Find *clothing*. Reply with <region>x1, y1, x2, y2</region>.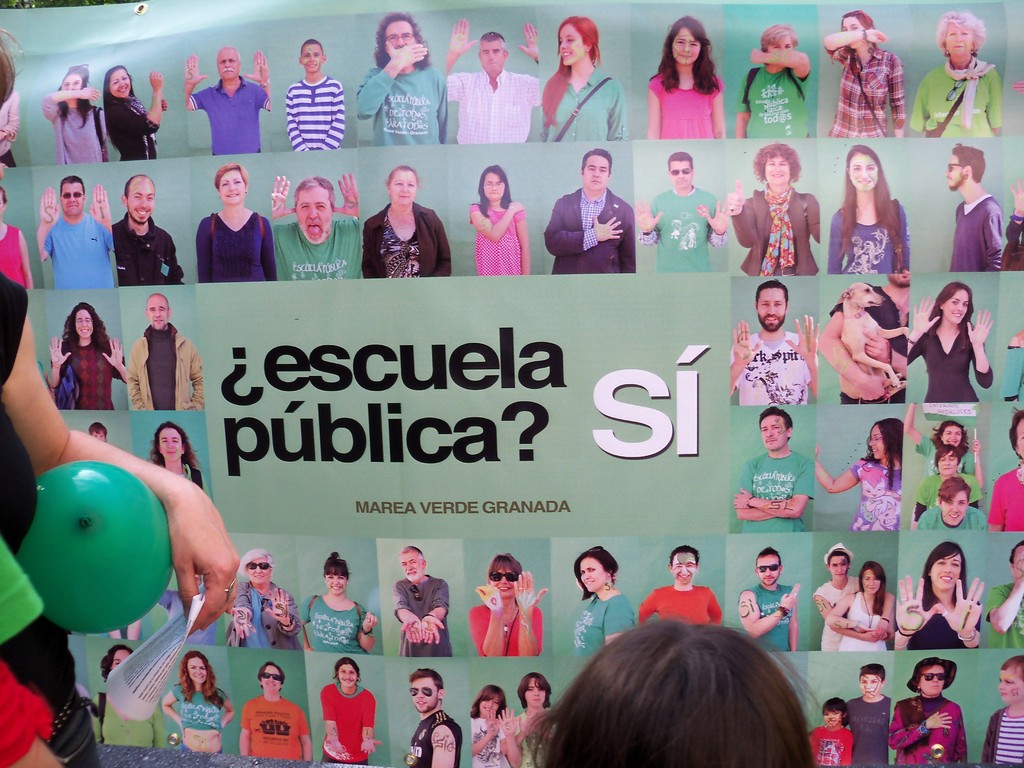
<region>134, 326, 201, 410</region>.
